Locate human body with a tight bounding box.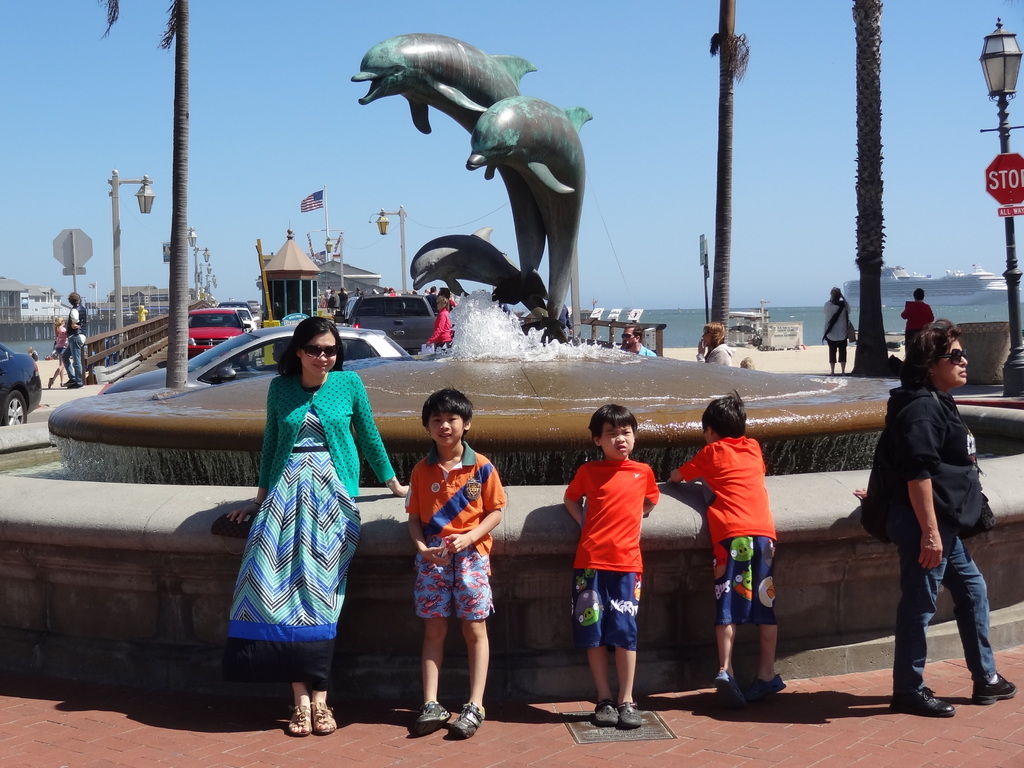
{"left": 224, "top": 311, "right": 403, "bottom": 745}.
